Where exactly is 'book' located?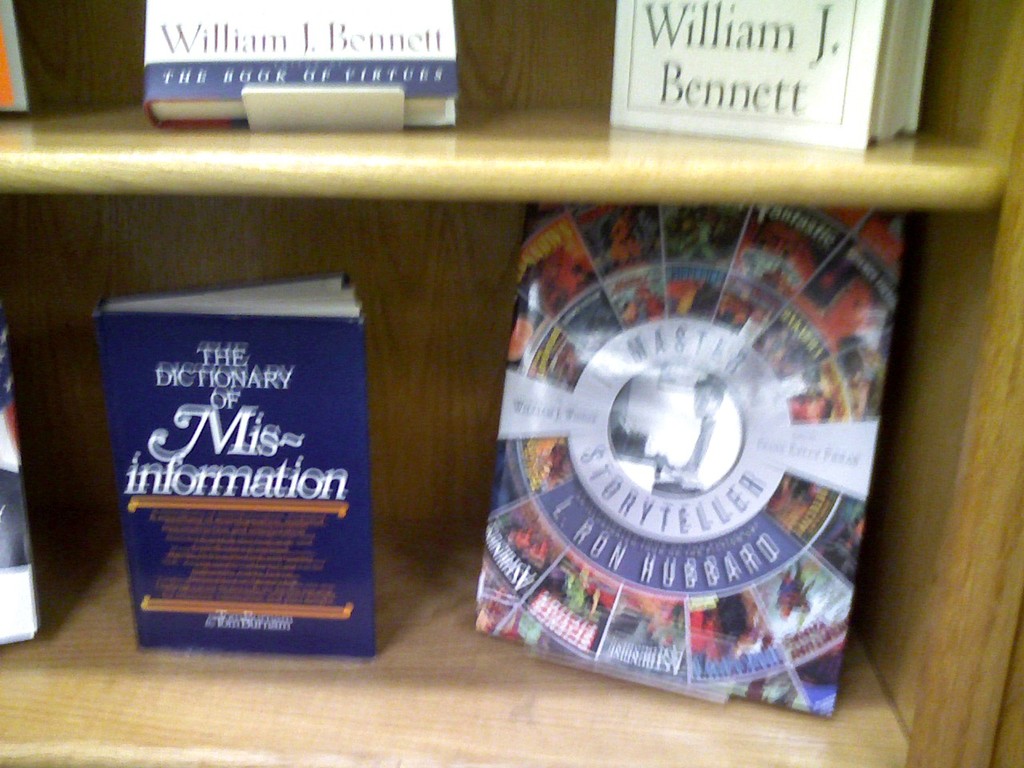
Its bounding box is detection(602, 0, 938, 157).
